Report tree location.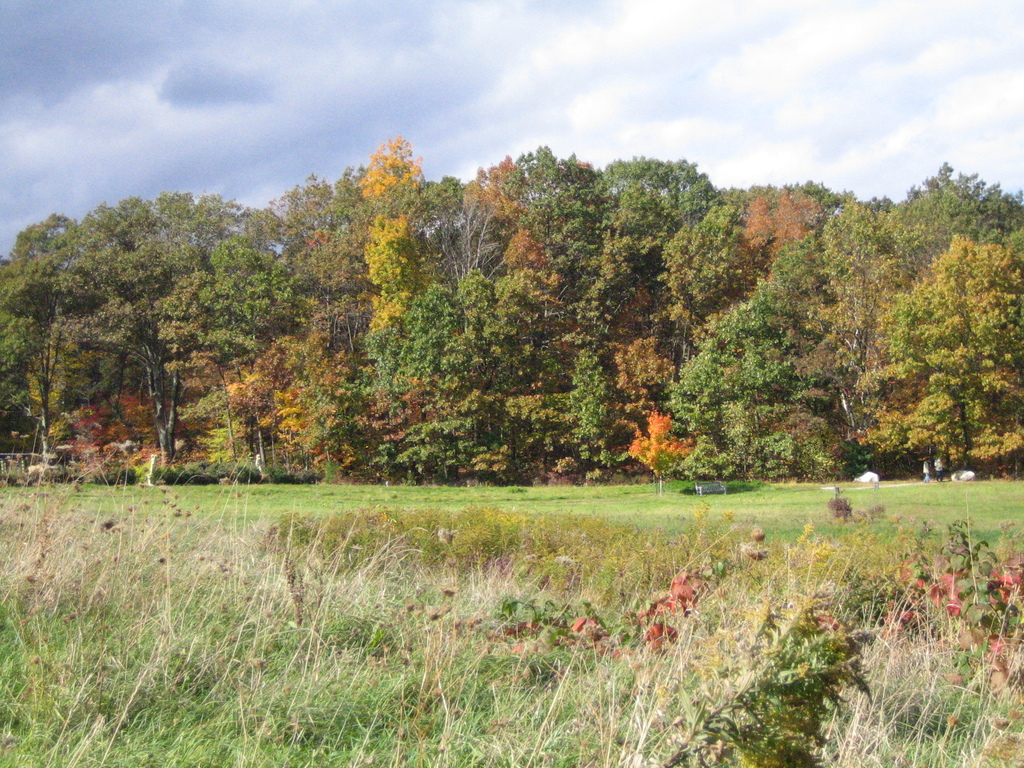
Report: 902 383 957 488.
